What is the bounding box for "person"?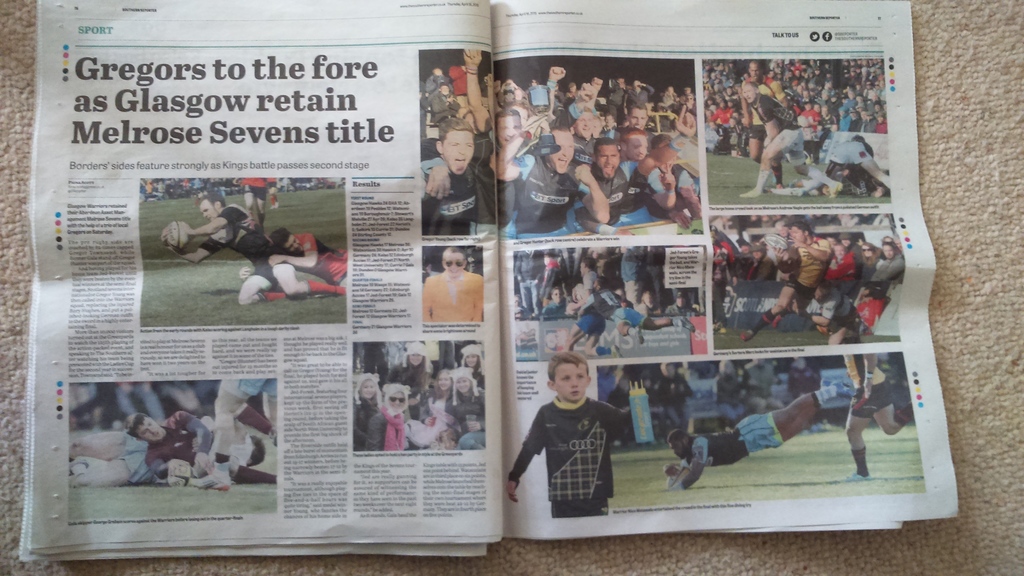
267 227 358 297.
